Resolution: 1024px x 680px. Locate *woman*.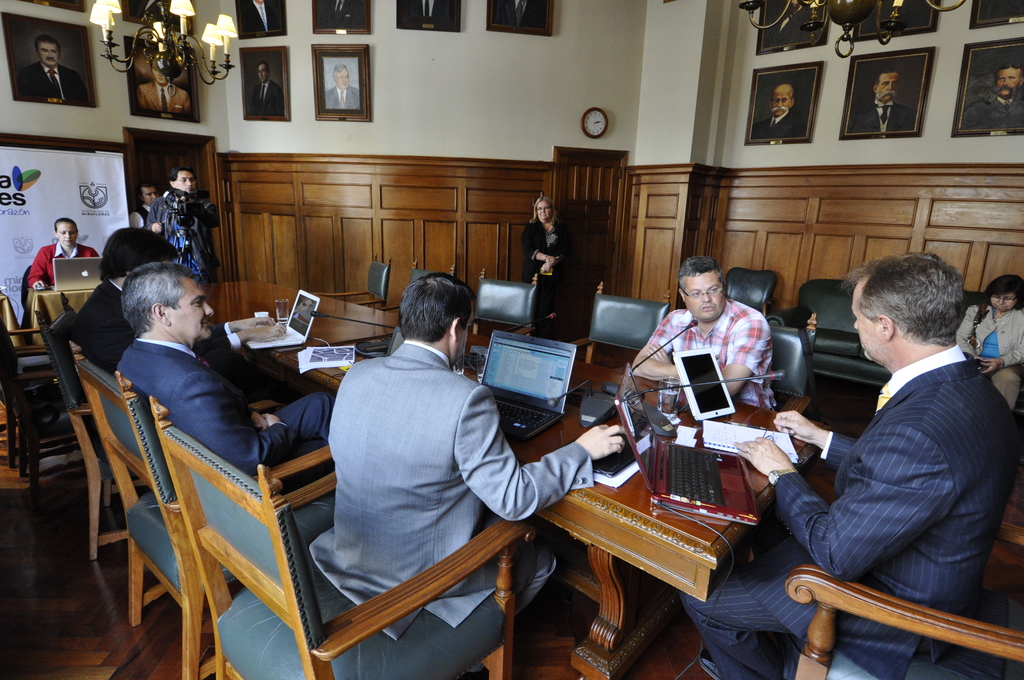
<box>527,200,589,323</box>.
